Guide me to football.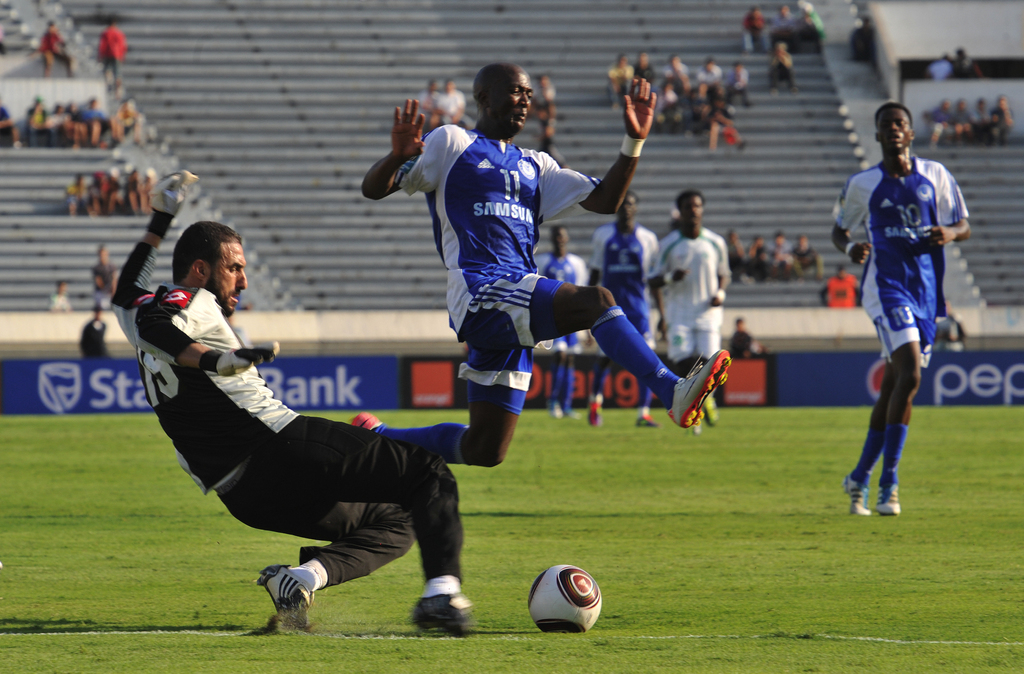
Guidance: detection(527, 564, 604, 631).
